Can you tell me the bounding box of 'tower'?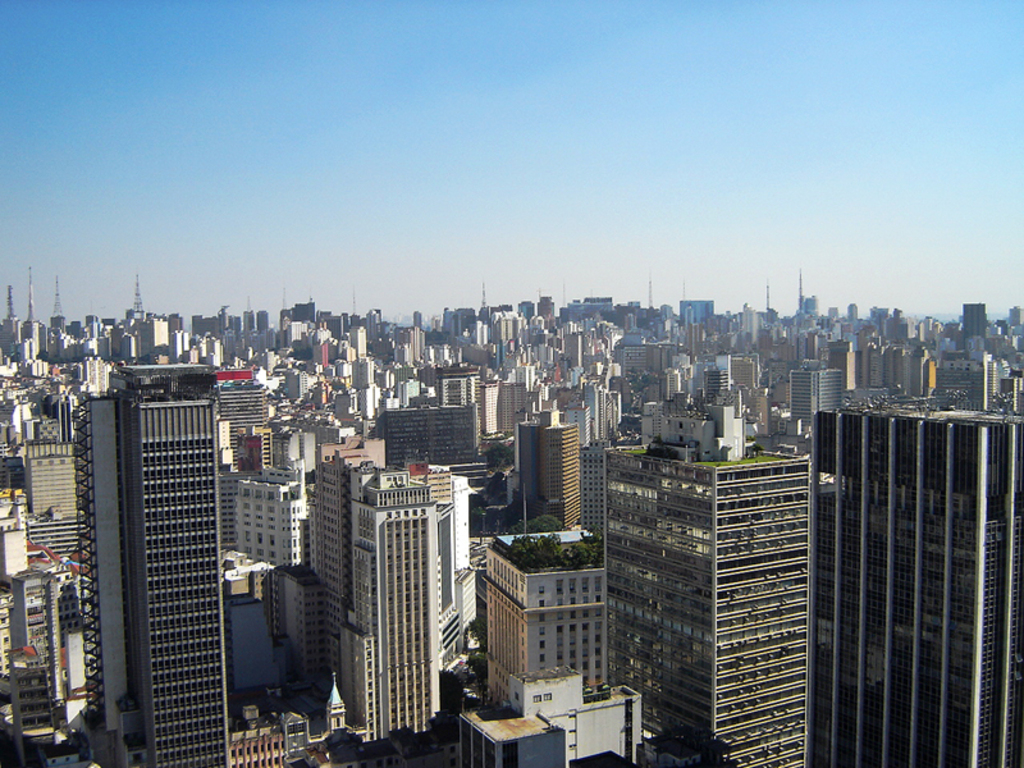
locate(792, 369, 836, 435).
